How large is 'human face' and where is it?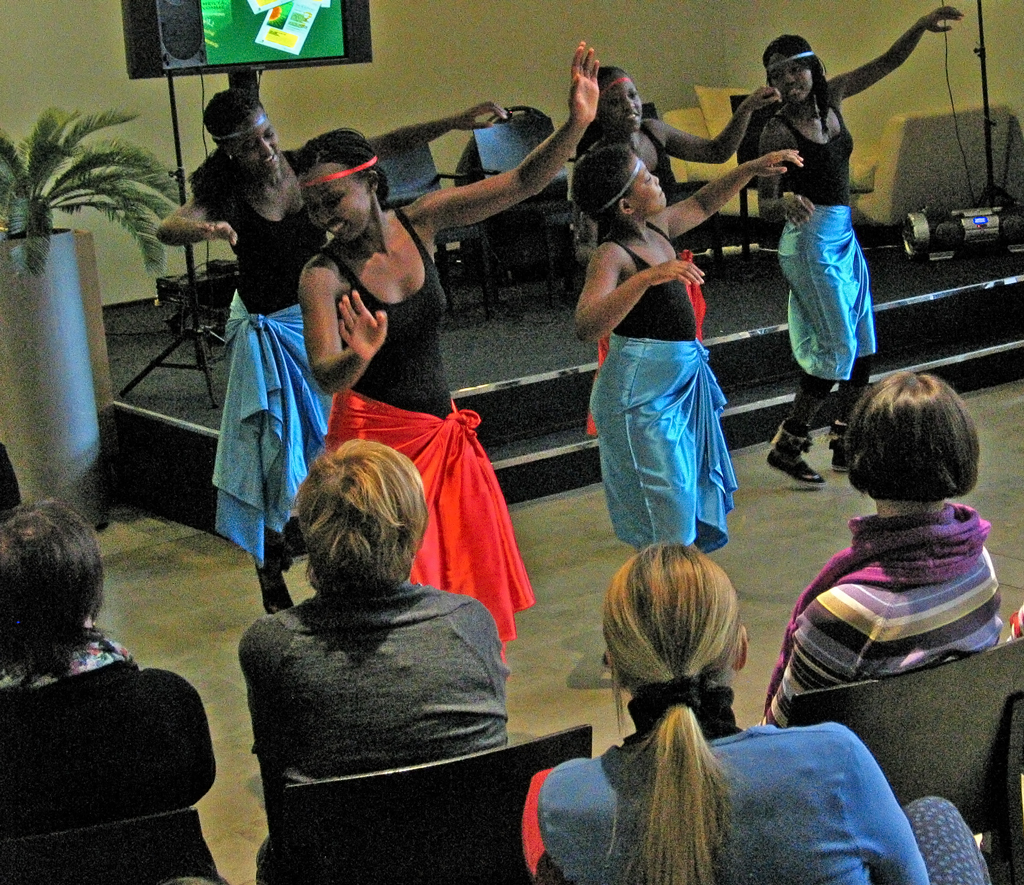
Bounding box: bbox=[231, 102, 284, 174].
